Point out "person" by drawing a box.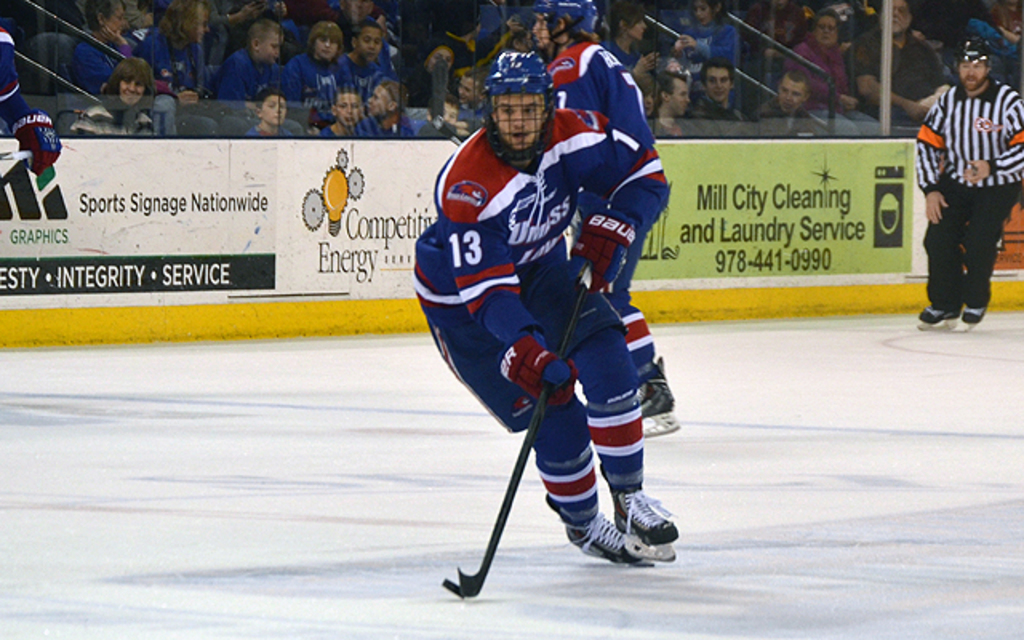
[750, 67, 824, 134].
